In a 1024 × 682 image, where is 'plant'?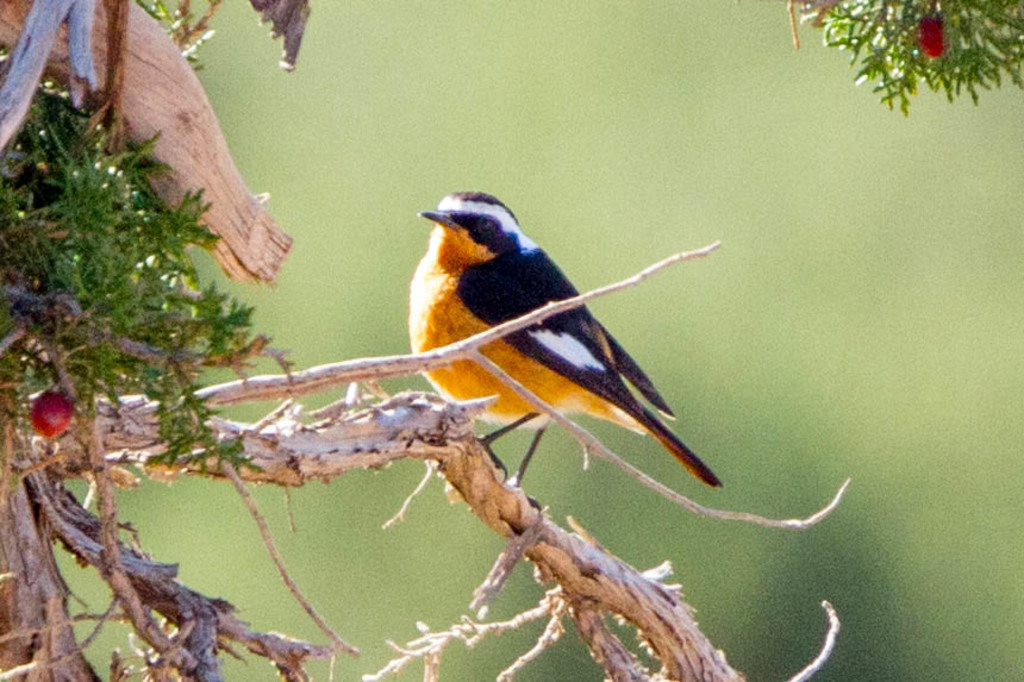
bbox(755, 0, 1023, 125).
